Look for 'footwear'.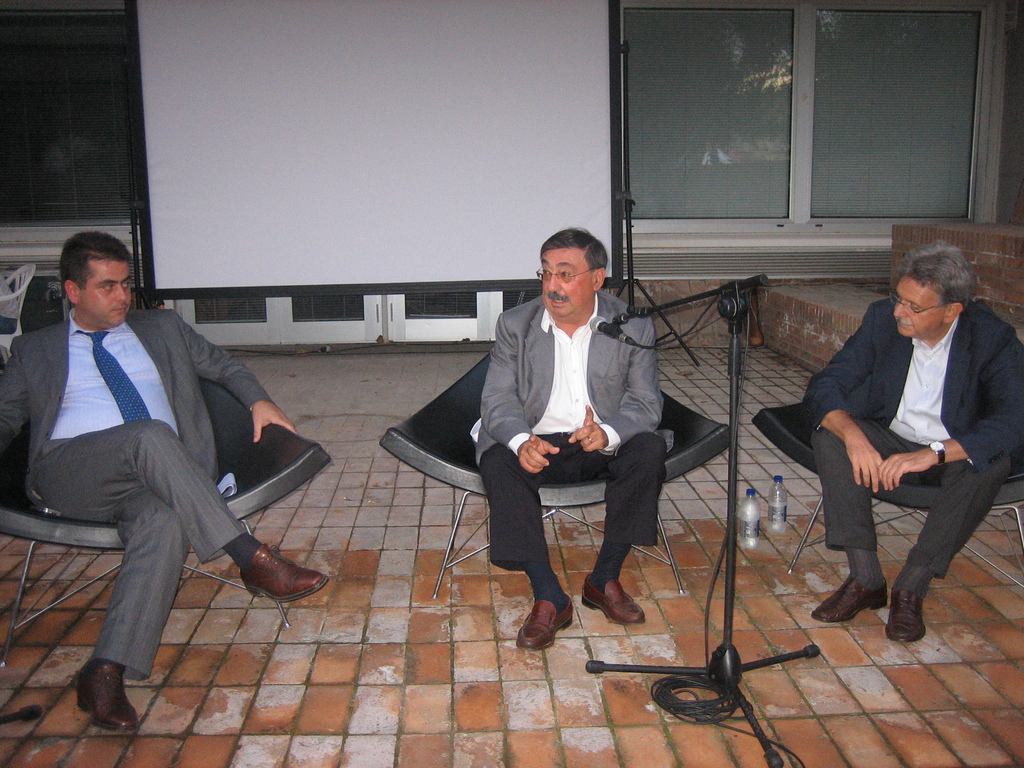
Found: region(809, 580, 892, 625).
